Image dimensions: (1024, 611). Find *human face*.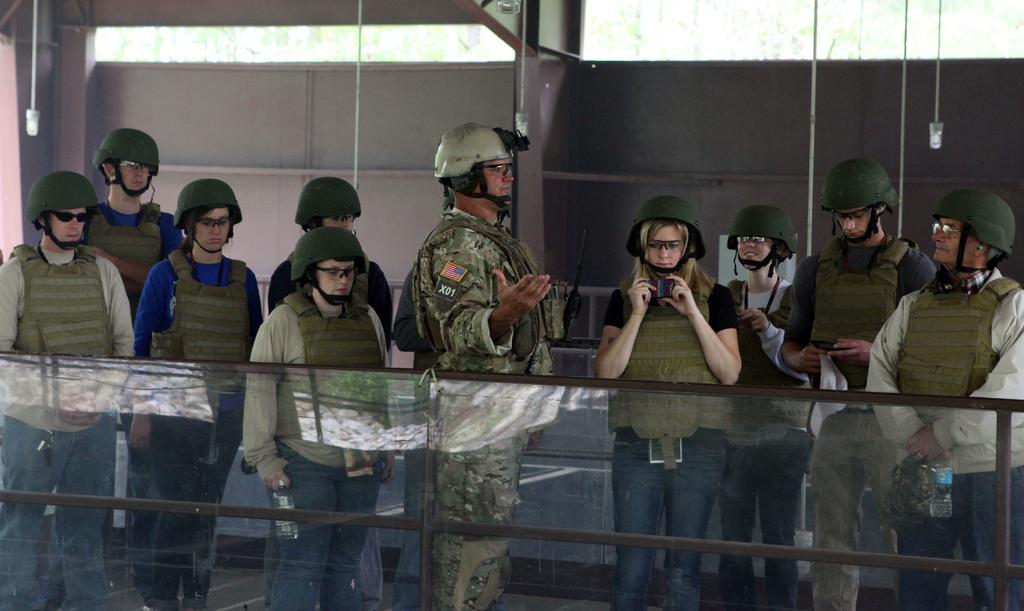
box=[732, 240, 770, 260].
